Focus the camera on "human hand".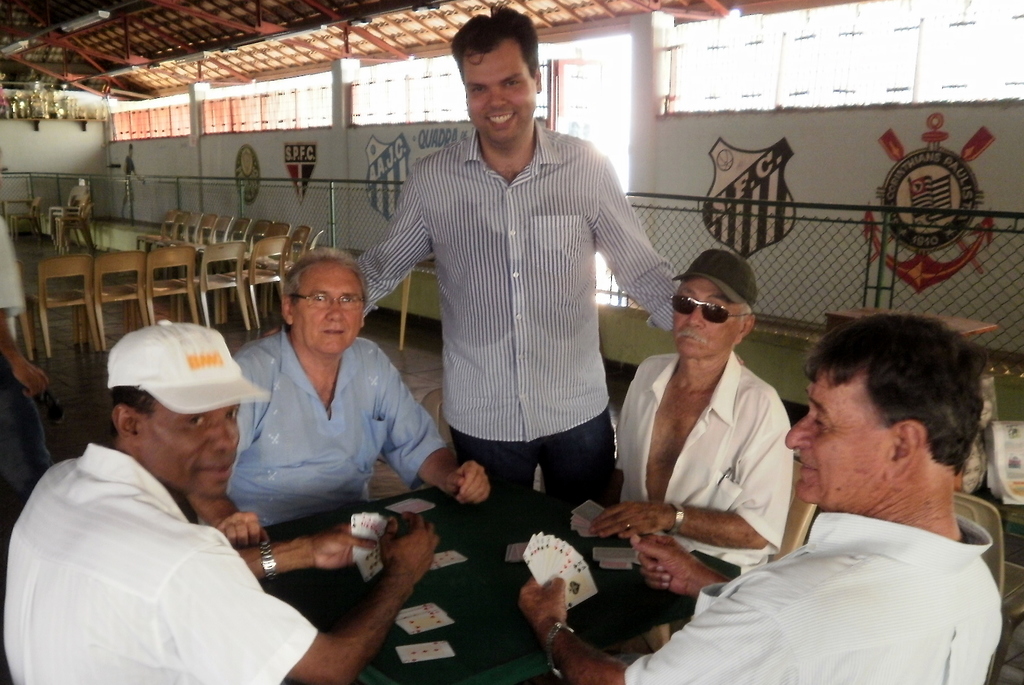
Focus region: bbox=(450, 457, 491, 503).
